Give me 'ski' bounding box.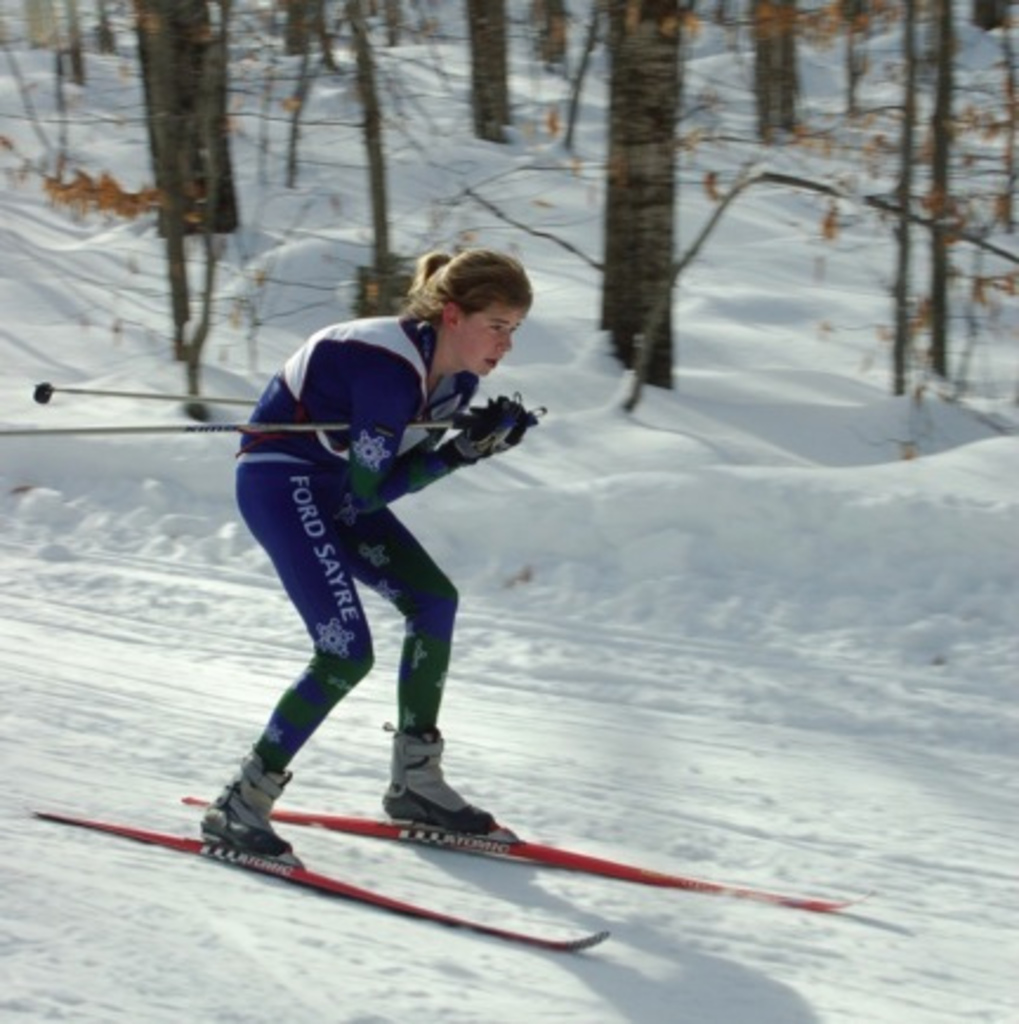
33/809/604/956.
